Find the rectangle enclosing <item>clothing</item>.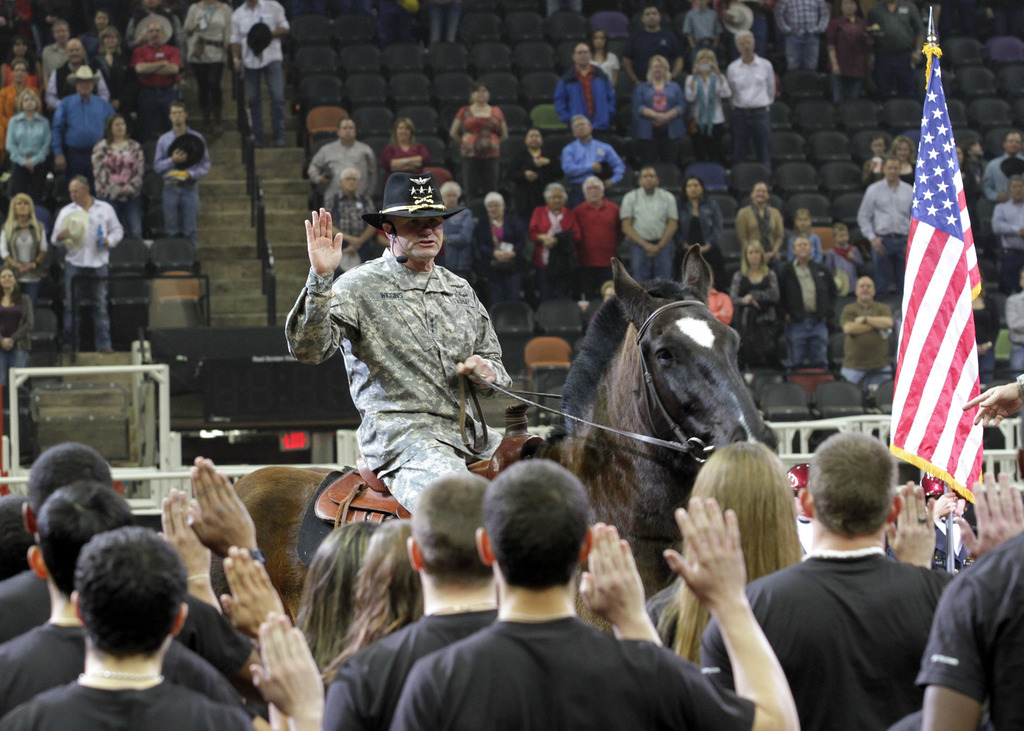
left=74, top=27, right=125, bottom=51.
